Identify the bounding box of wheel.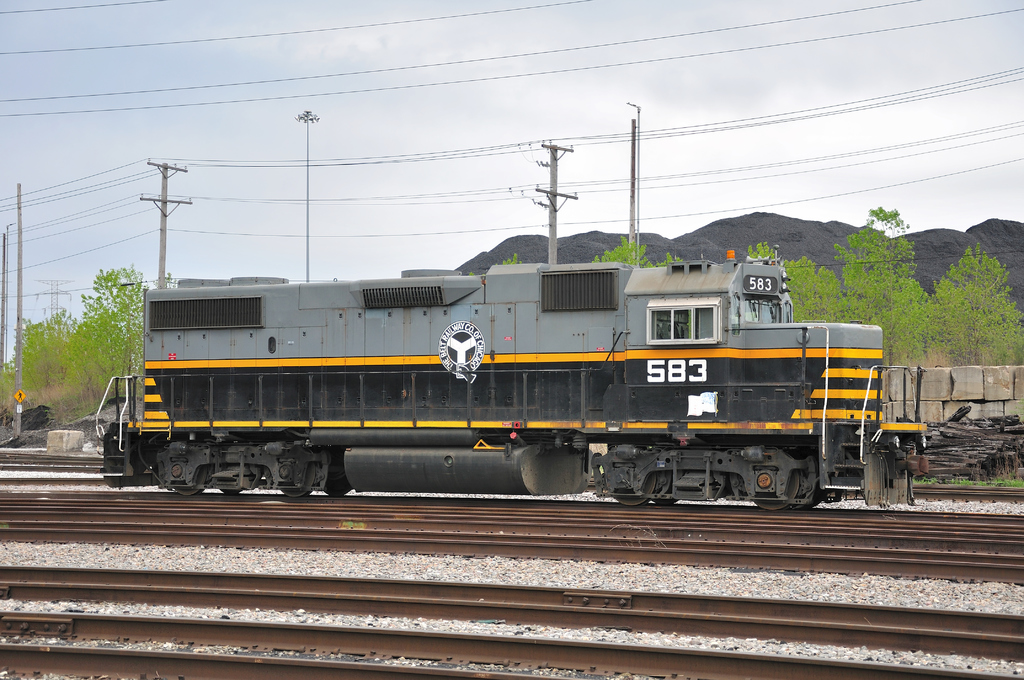
<region>166, 446, 209, 499</region>.
